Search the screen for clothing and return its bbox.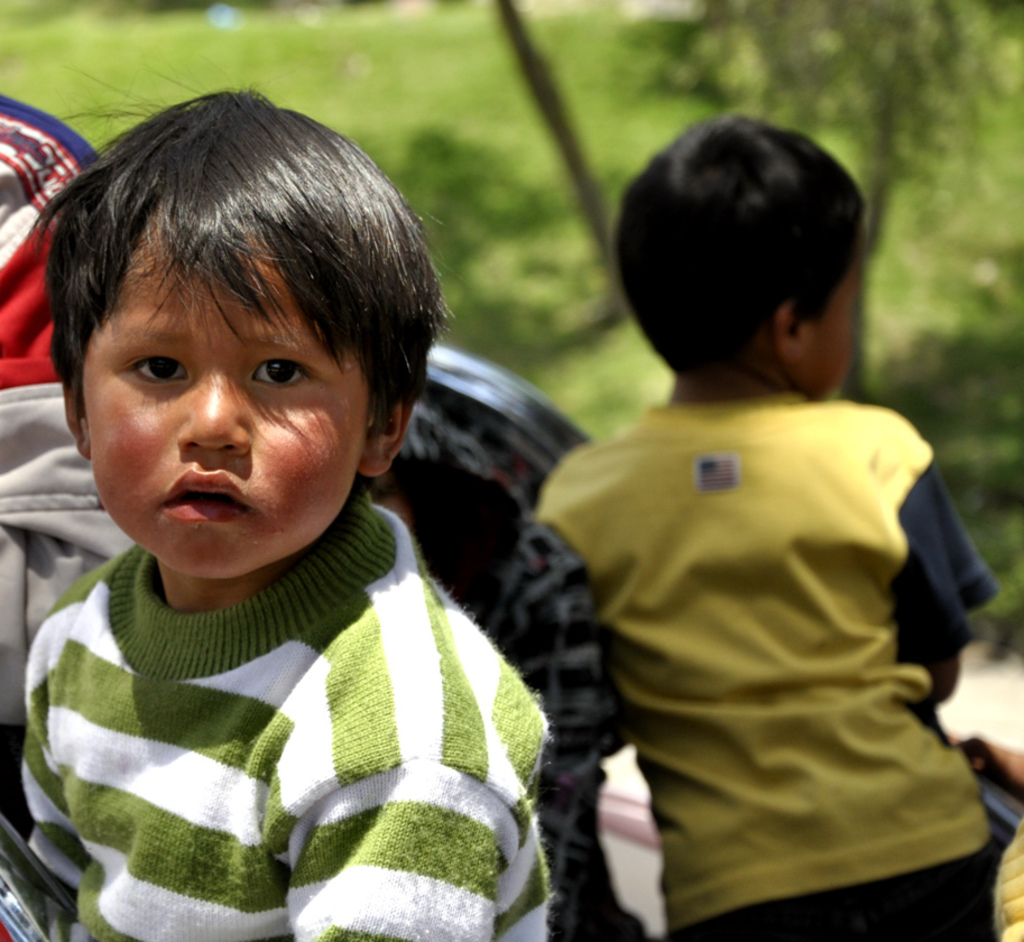
Found: {"x1": 525, "y1": 301, "x2": 994, "y2": 911}.
